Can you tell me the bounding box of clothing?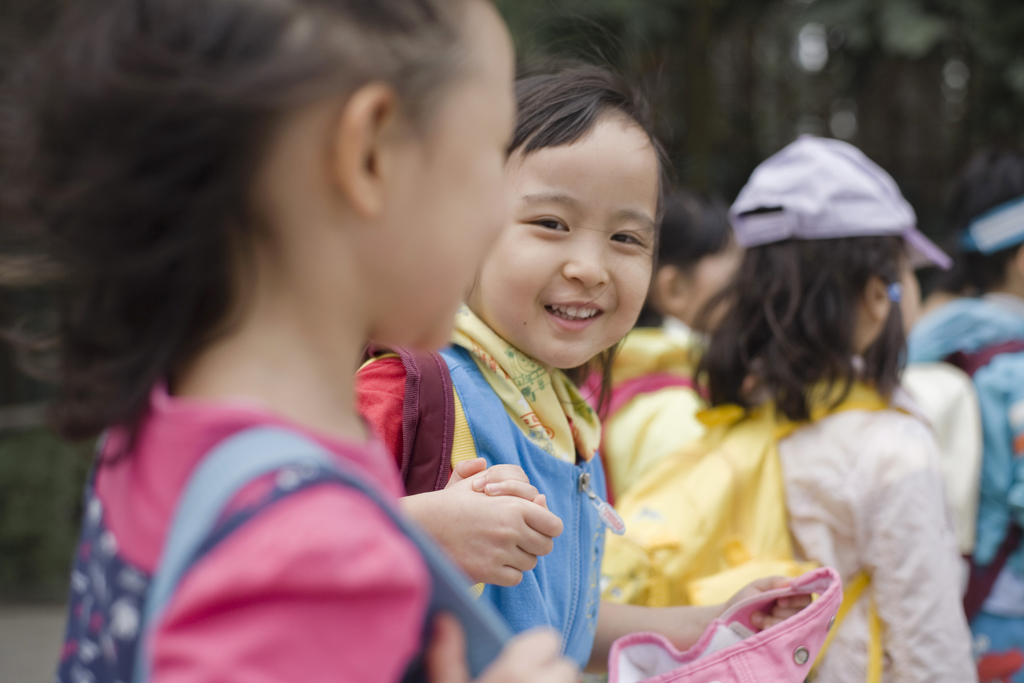
region(588, 315, 716, 504).
